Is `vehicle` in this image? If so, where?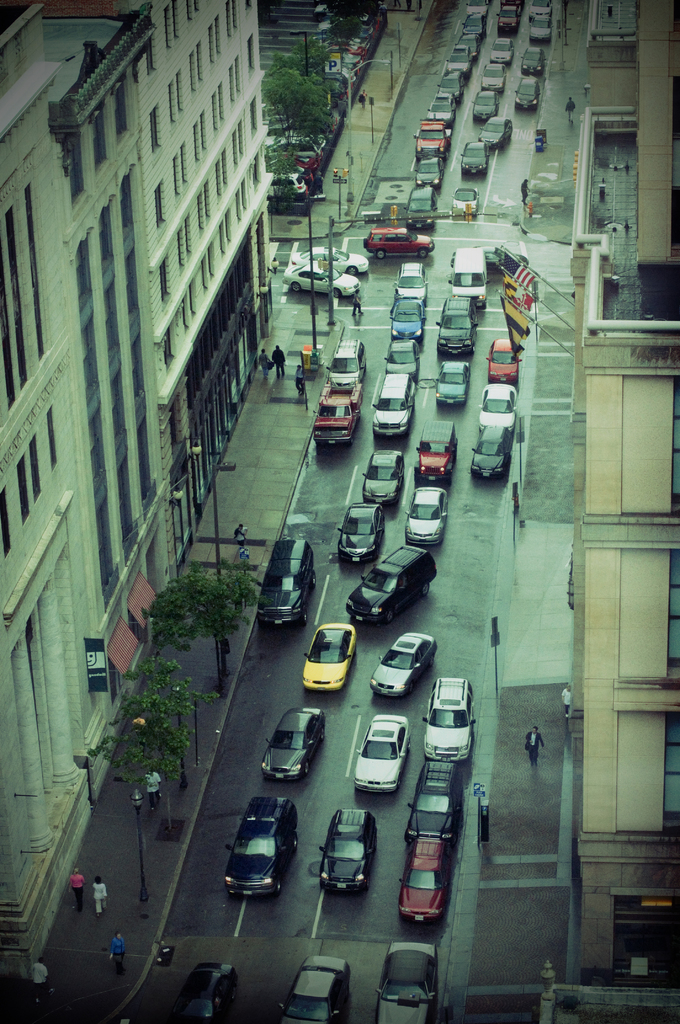
Yes, at box(393, 257, 426, 303).
